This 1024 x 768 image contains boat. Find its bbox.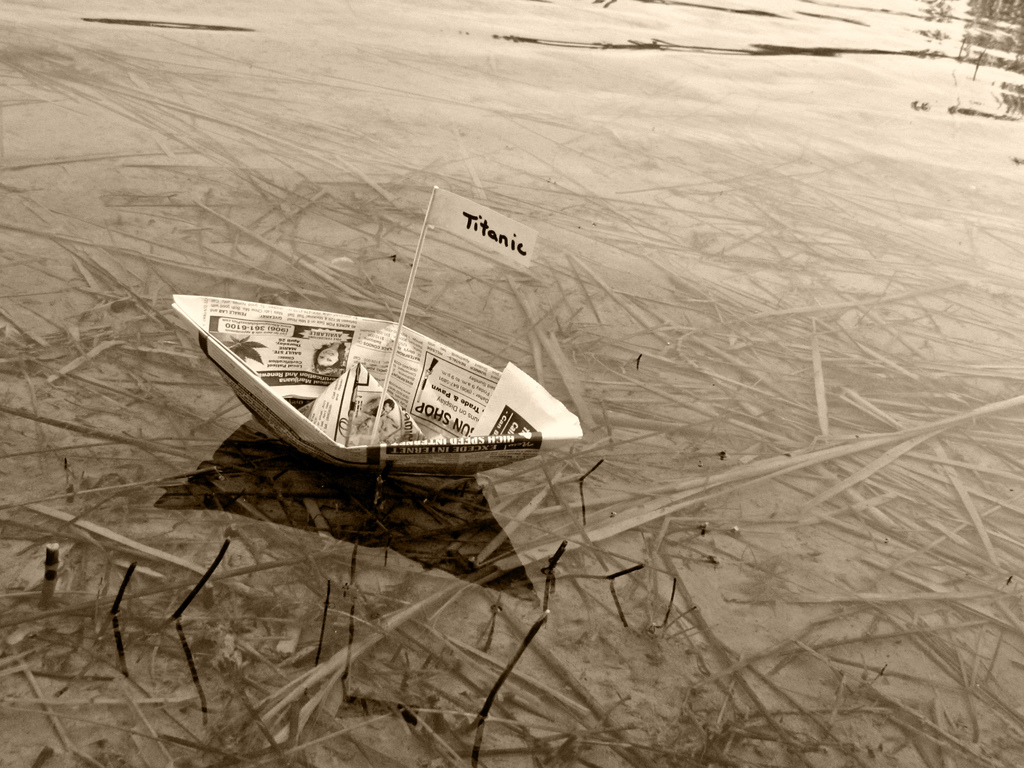
171, 284, 557, 506.
